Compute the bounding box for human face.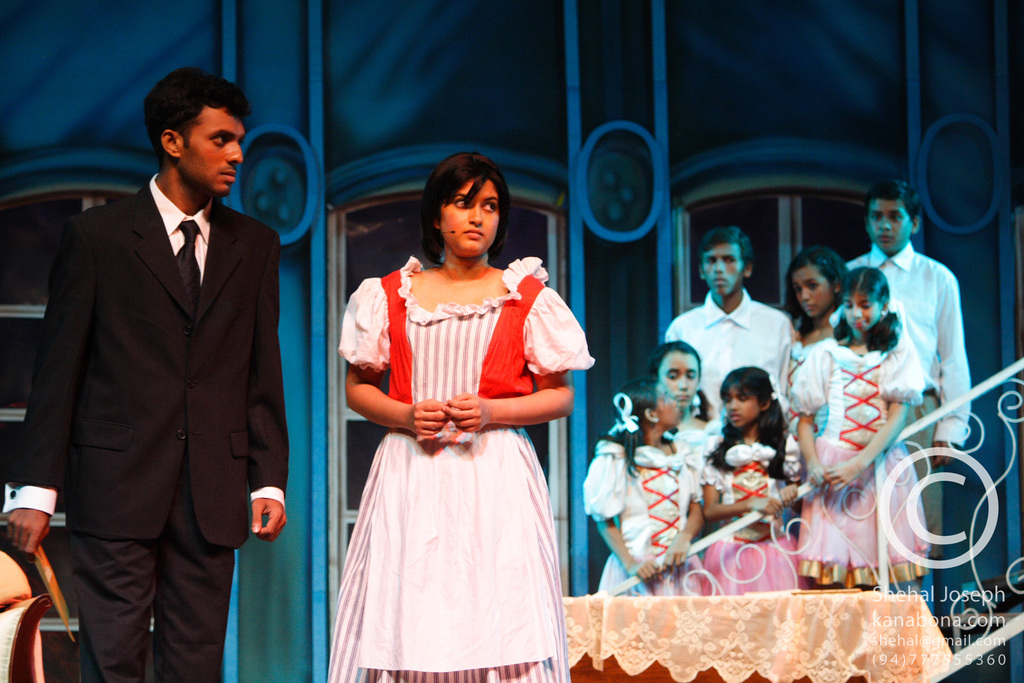
detection(793, 268, 833, 320).
